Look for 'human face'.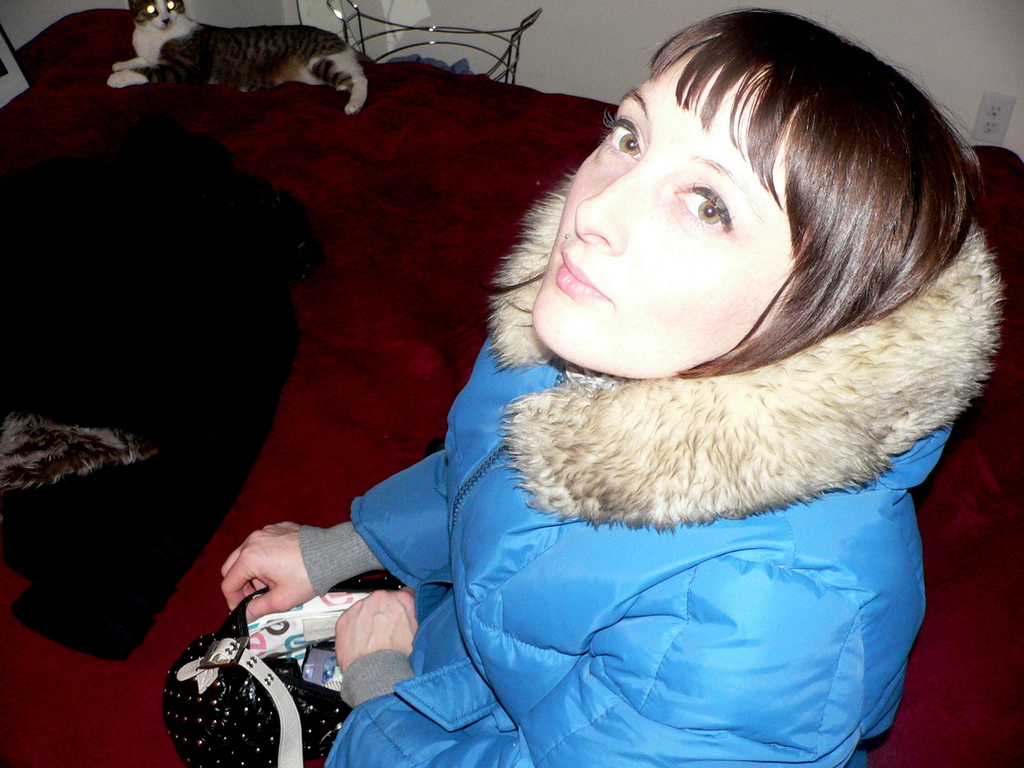
Found: [x1=523, y1=44, x2=803, y2=382].
